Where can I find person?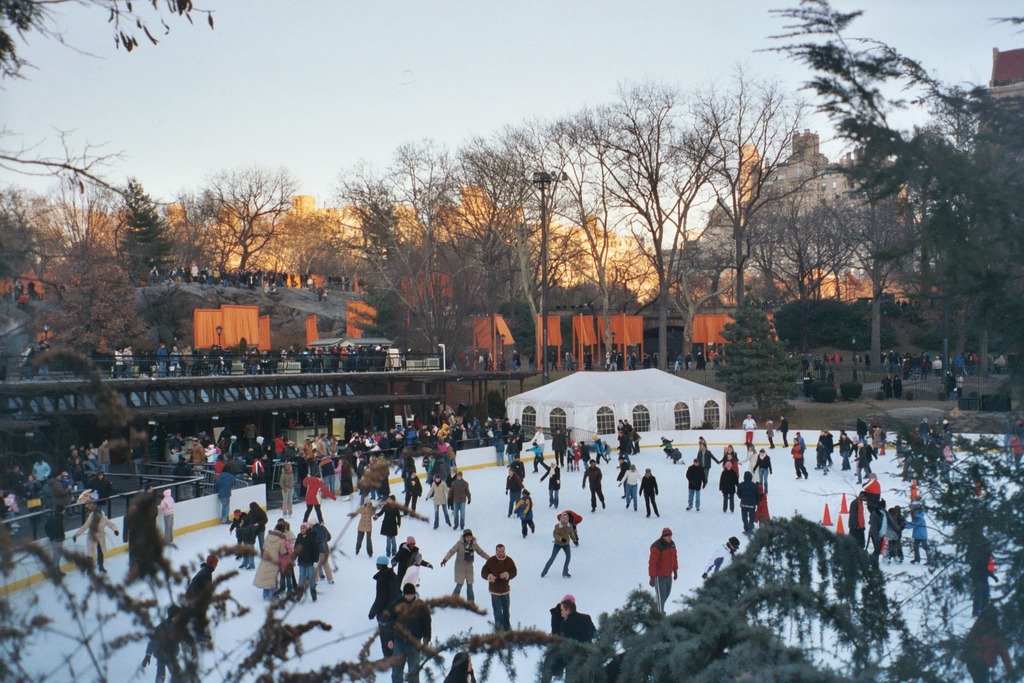
You can find it at [x1=945, y1=370, x2=959, y2=398].
